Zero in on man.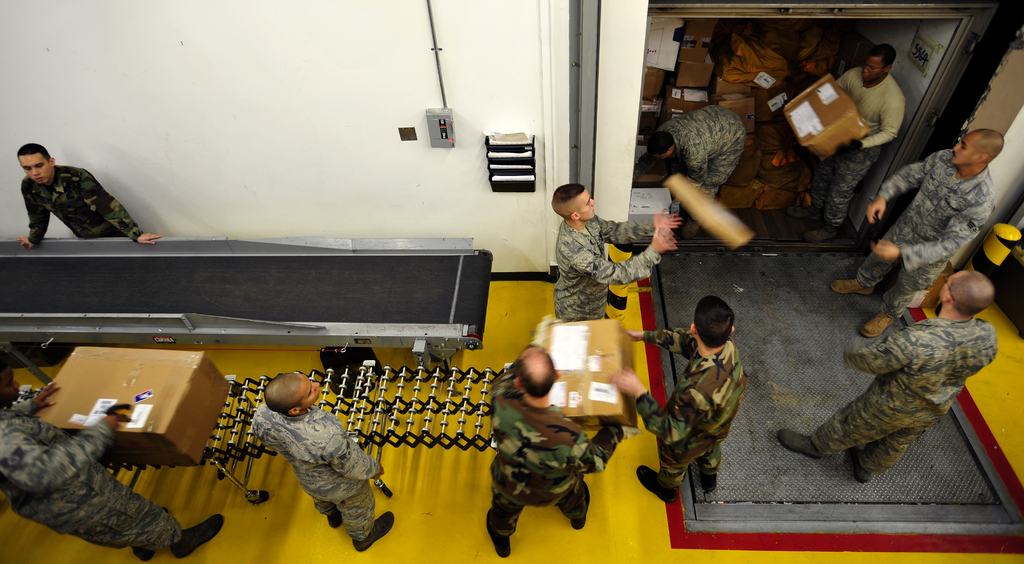
Zeroed in: (829, 130, 999, 340).
